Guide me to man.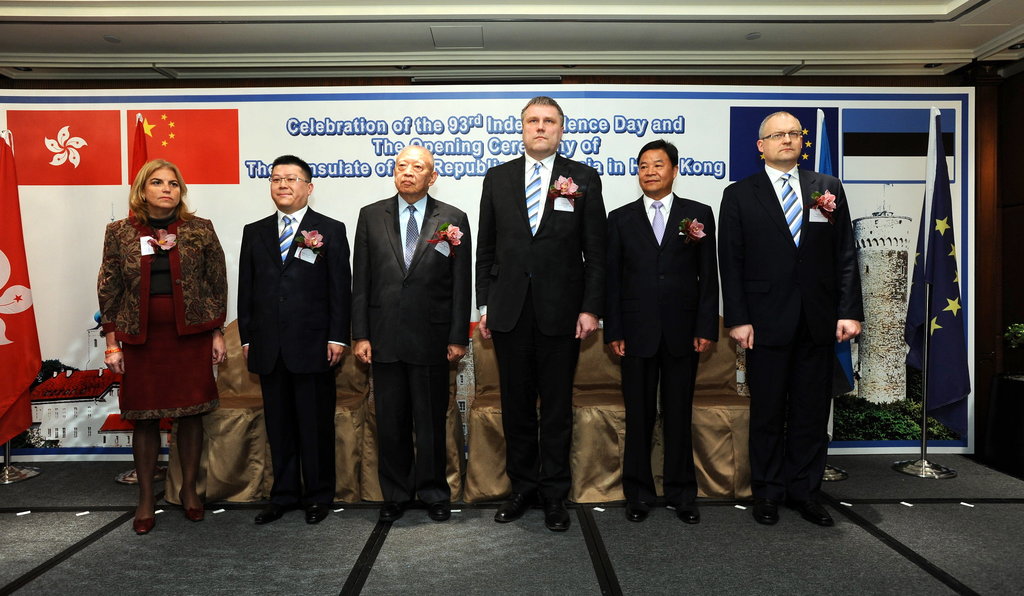
Guidance: pyautogui.locateOnScreen(720, 91, 867, 524).
